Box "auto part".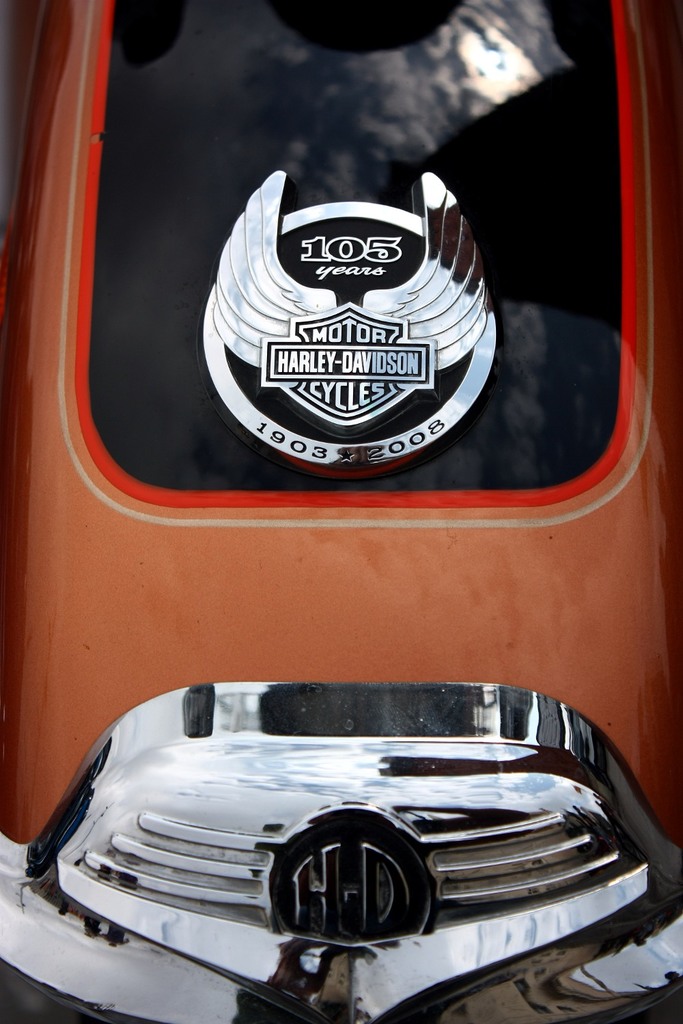
l=63, t=3, r=643, b=515.
